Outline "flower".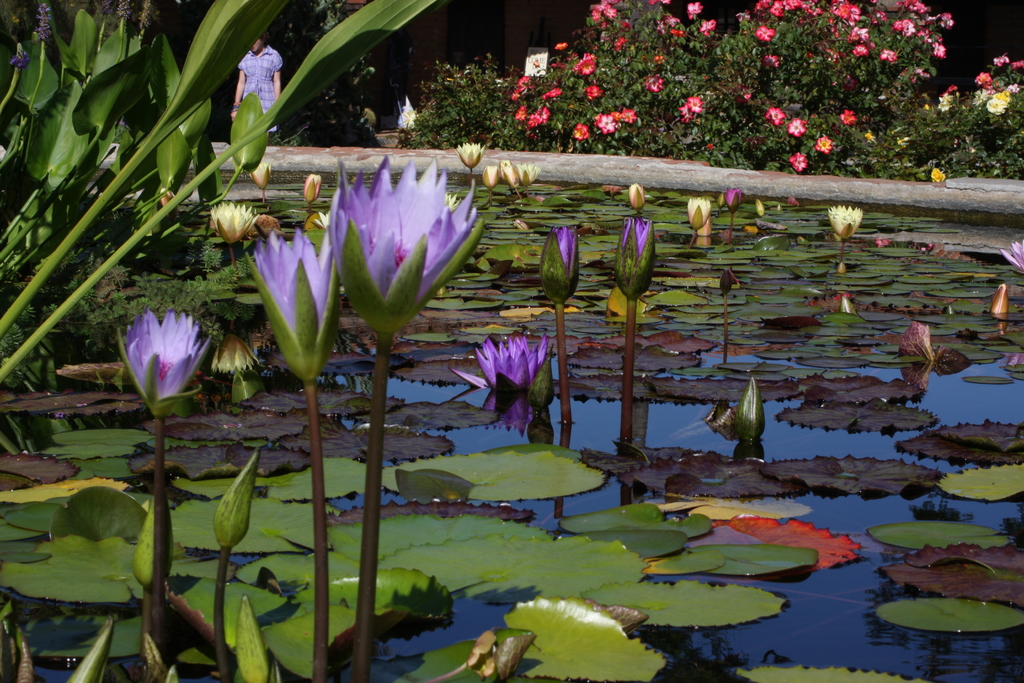
Outline: {"x1": 786, "y1": 115, "x2": 811, "y2": 143}.
